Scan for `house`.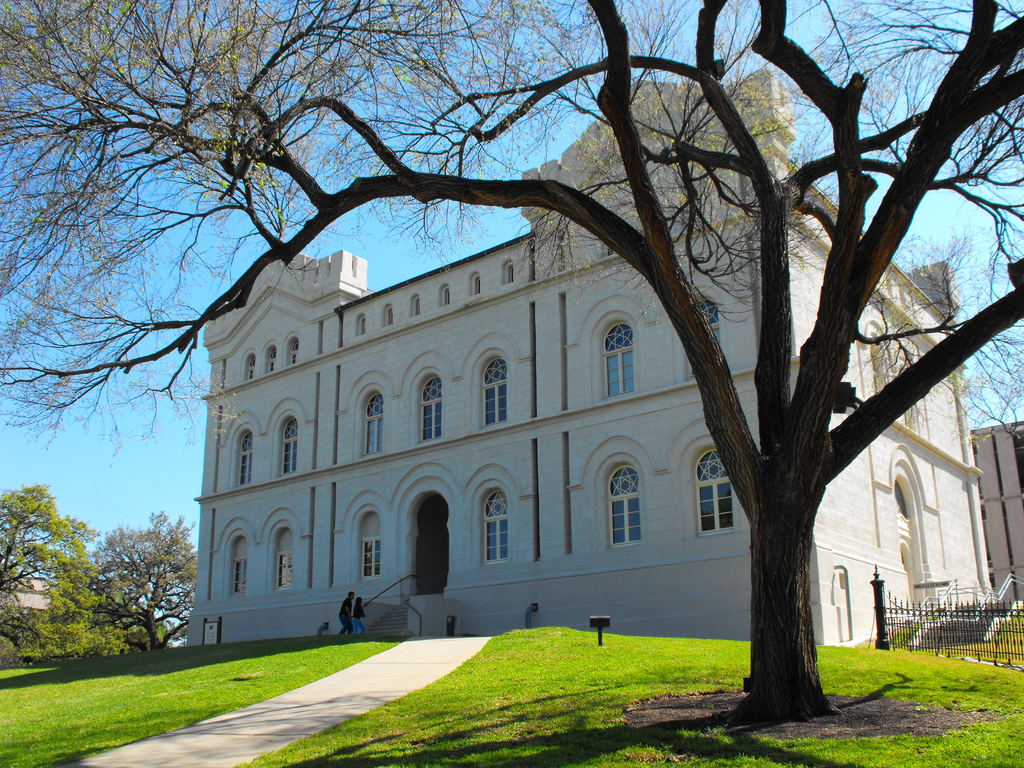
Scan result: l=202, t=63, r=998, b=647.
